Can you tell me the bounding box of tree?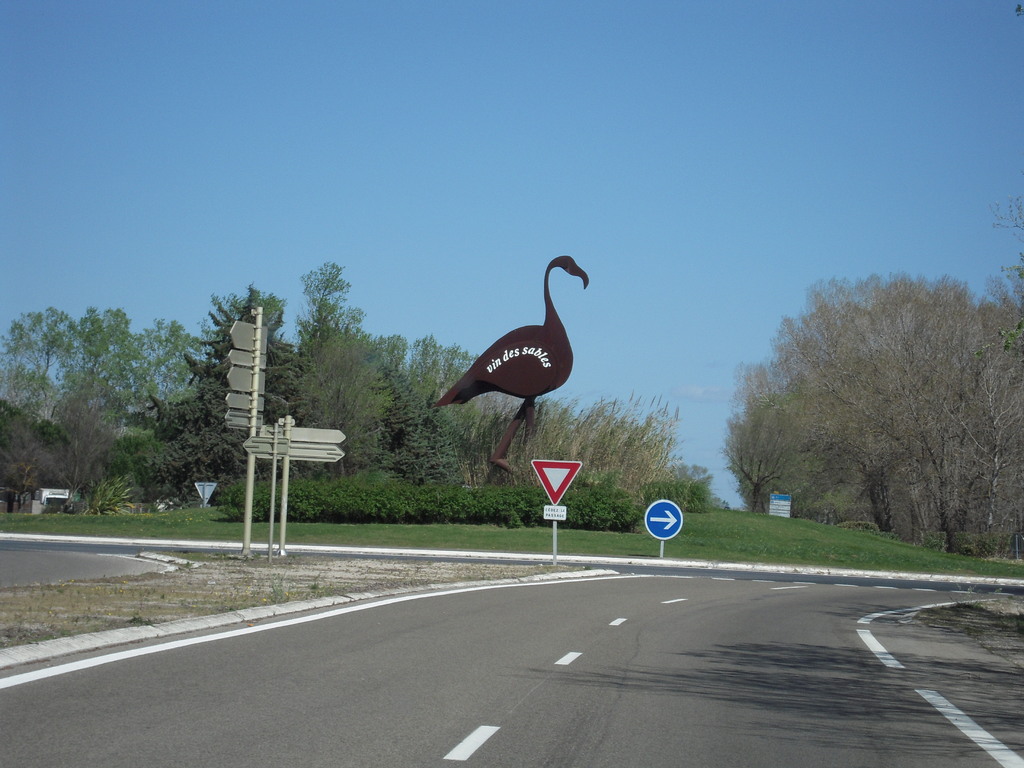
(x1=275, y1=244, x2=355, y2=384).
